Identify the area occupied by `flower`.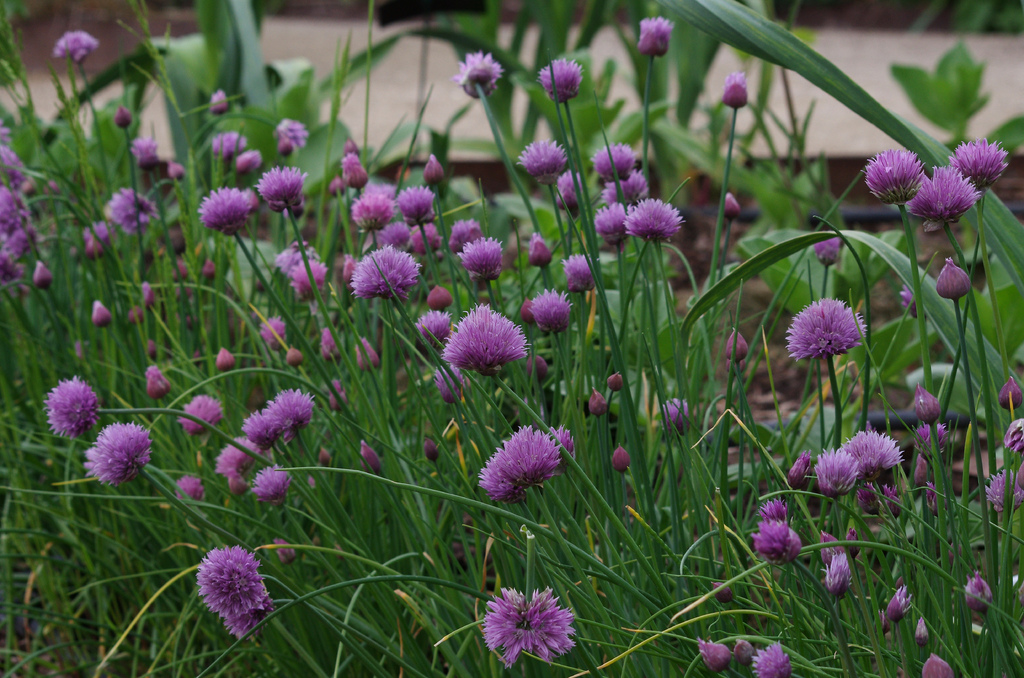
Area: <box>222,597,272,639</box>.
